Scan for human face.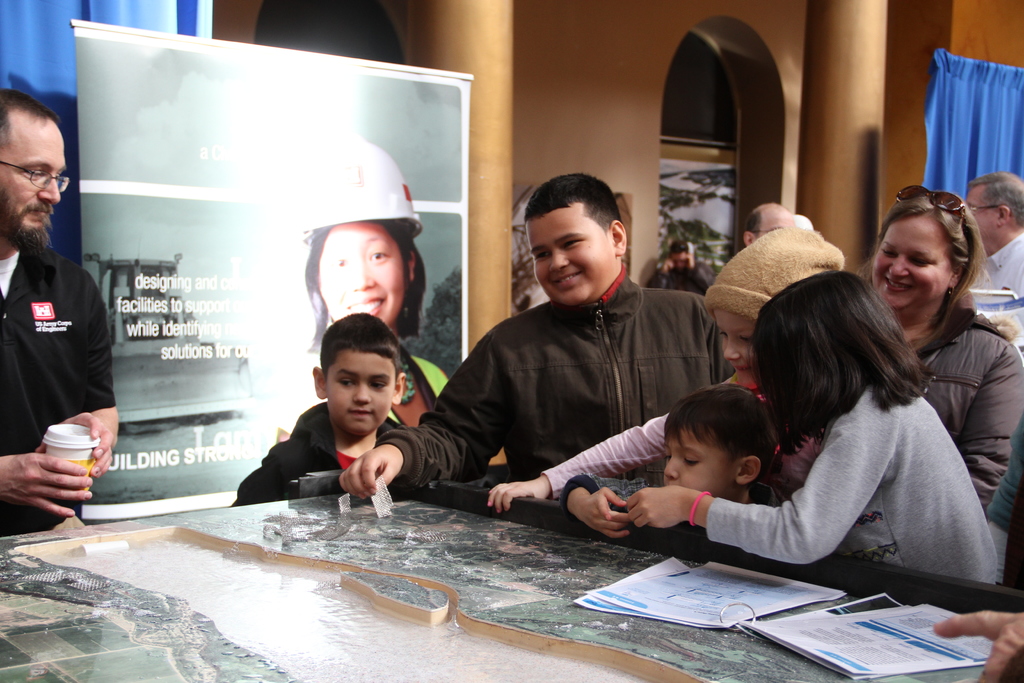
Scan result: rect(876, 212, 951, 315).
